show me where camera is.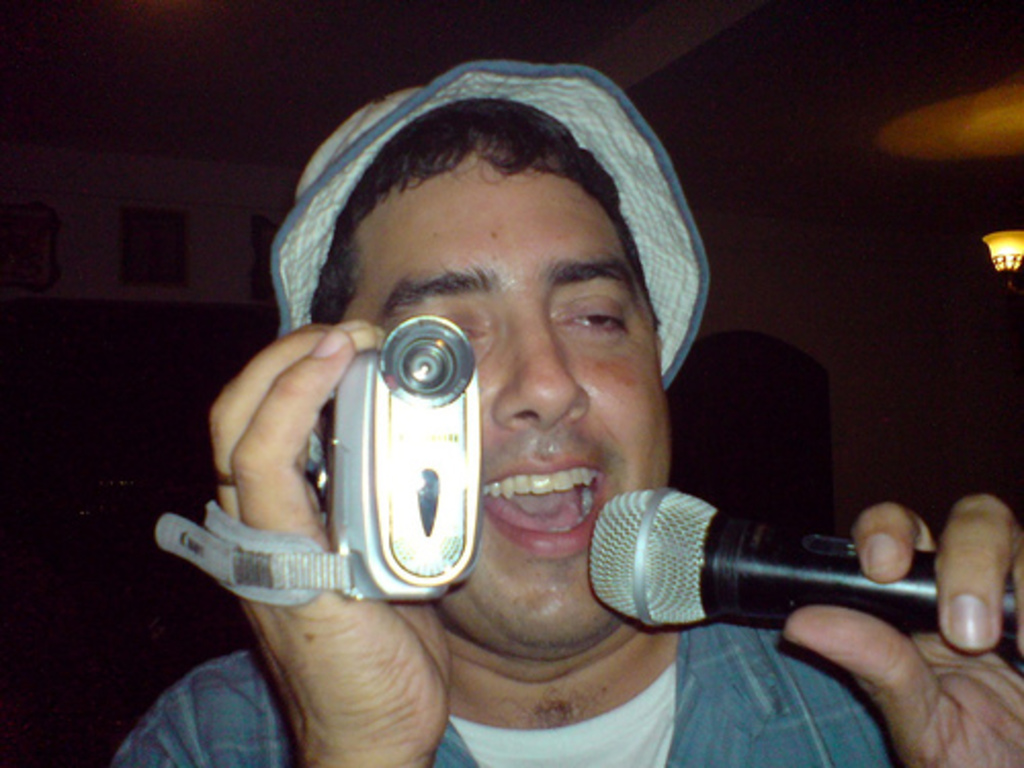
camera is at {"left": 223, "top": 287, "right": 502, "bottom": 625}.
